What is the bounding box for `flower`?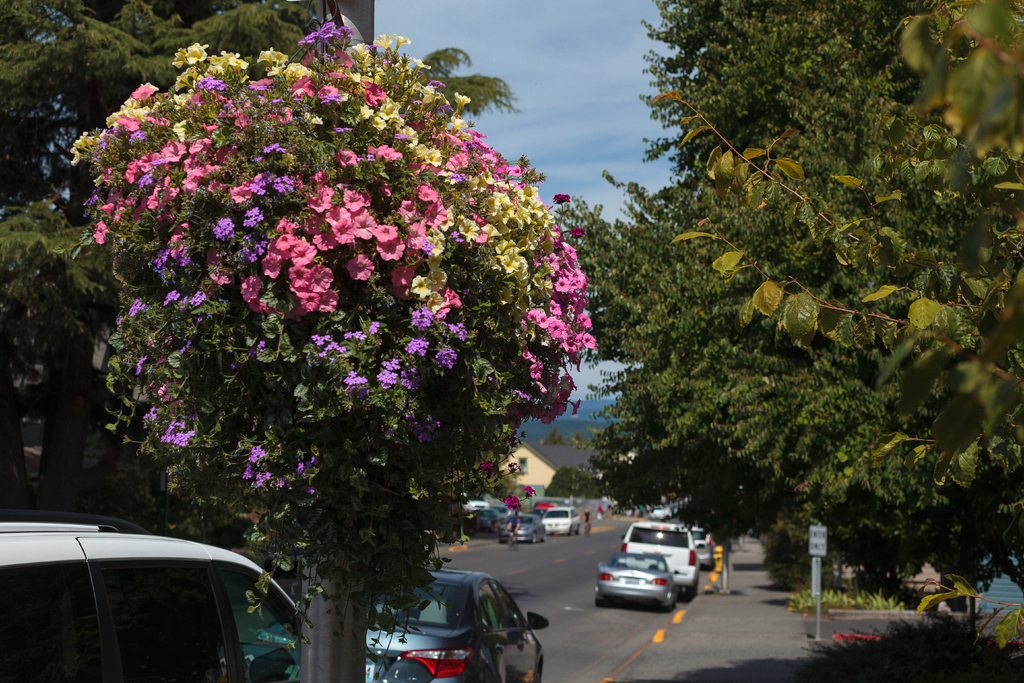
{"left": 567, "top": 265, "right": 590, "bottom": 292}.
